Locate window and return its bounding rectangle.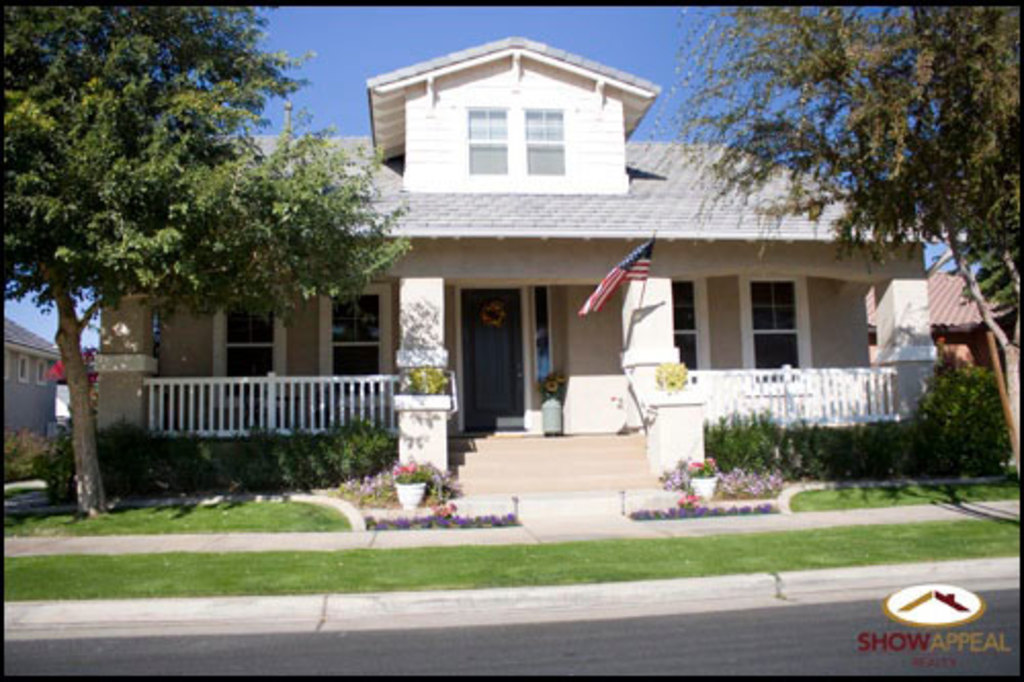
<box>16,354,27,389</box>.
